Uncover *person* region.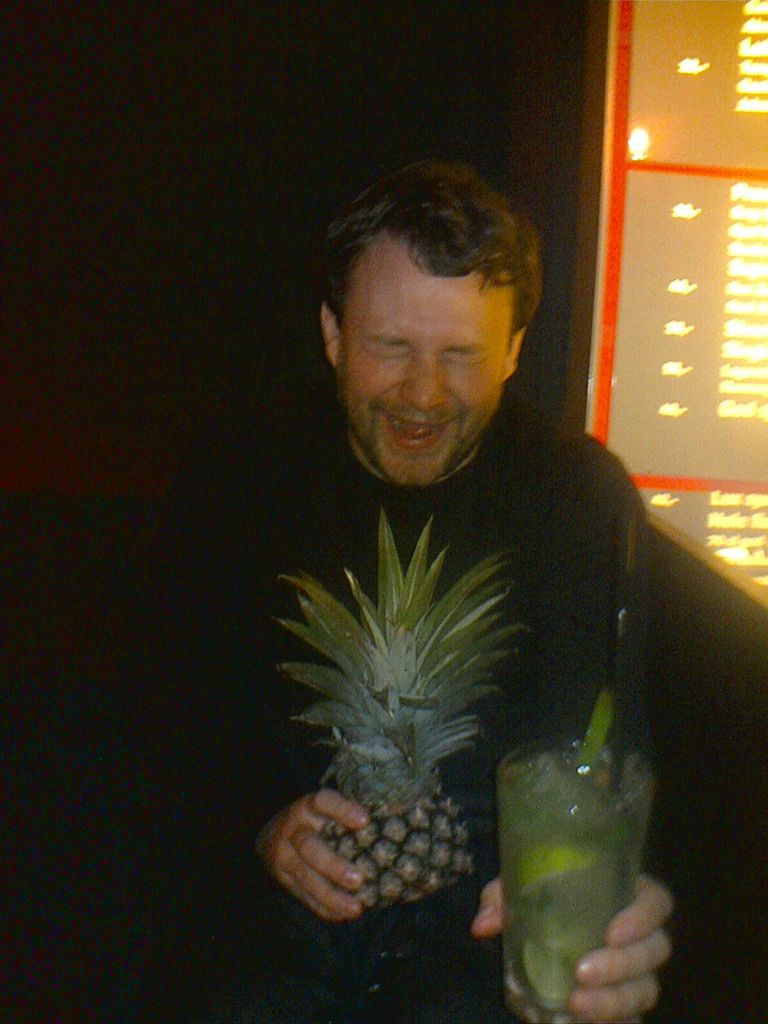
Uncovered: BBox(200, 195, 686, 950).
